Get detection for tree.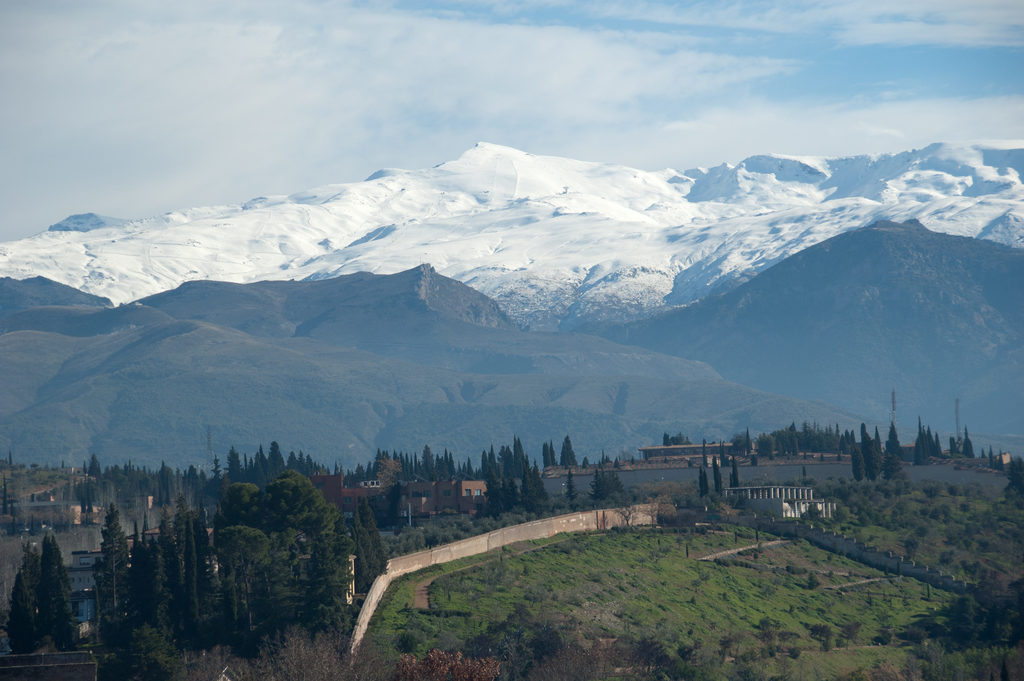
Detection: rect(827, 569, 837, 580).
